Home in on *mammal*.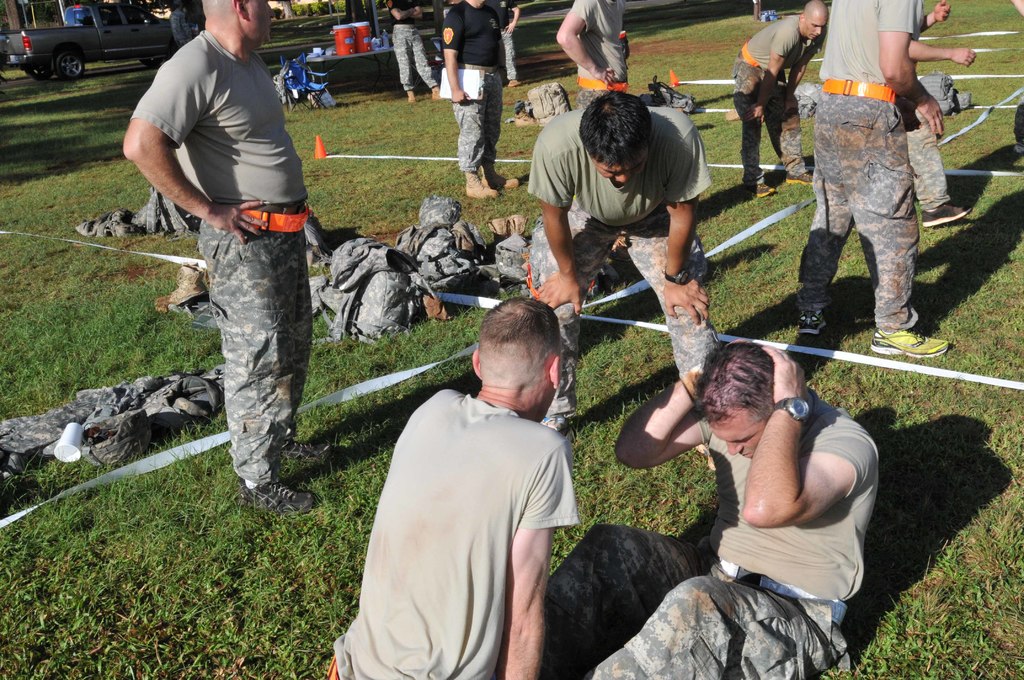
Homed in at l=441, t=0, r=521, b=202.
